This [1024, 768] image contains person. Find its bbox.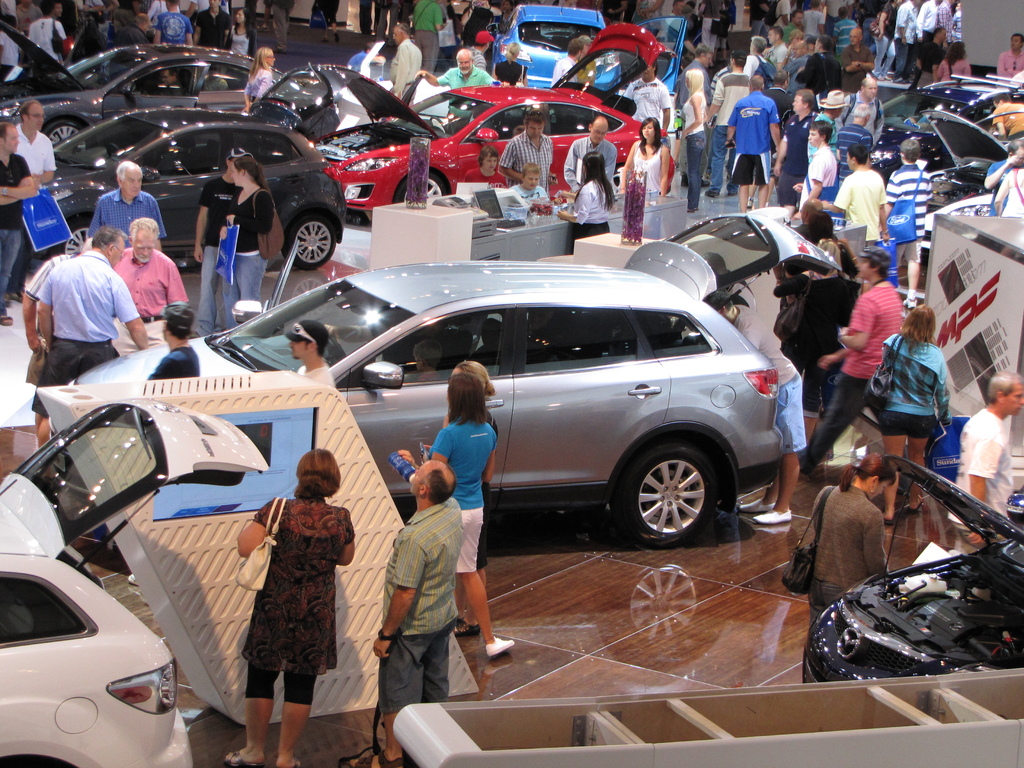
detection(952, 365, 1023, 523).
